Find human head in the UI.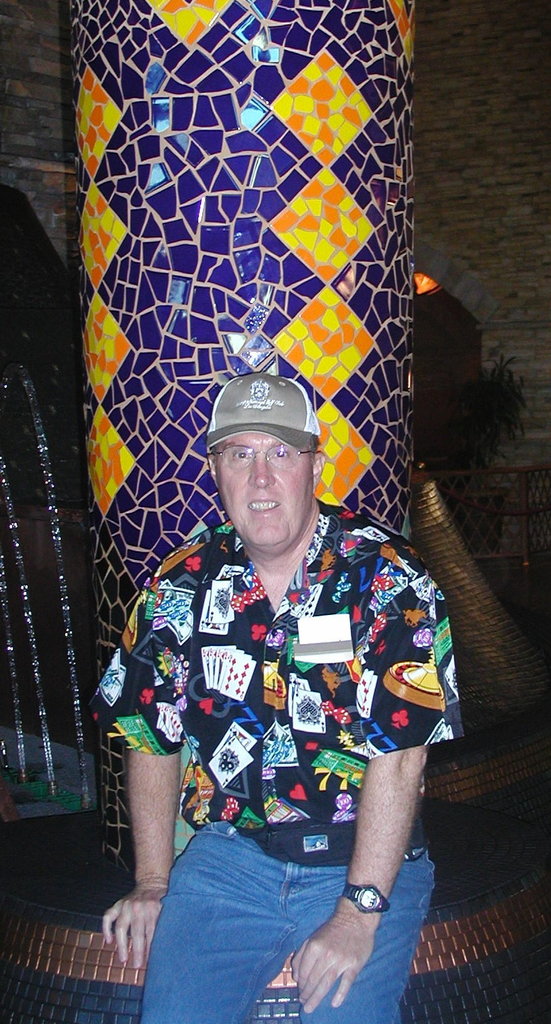
UI element at Rect(195, 373, 327, 558).
